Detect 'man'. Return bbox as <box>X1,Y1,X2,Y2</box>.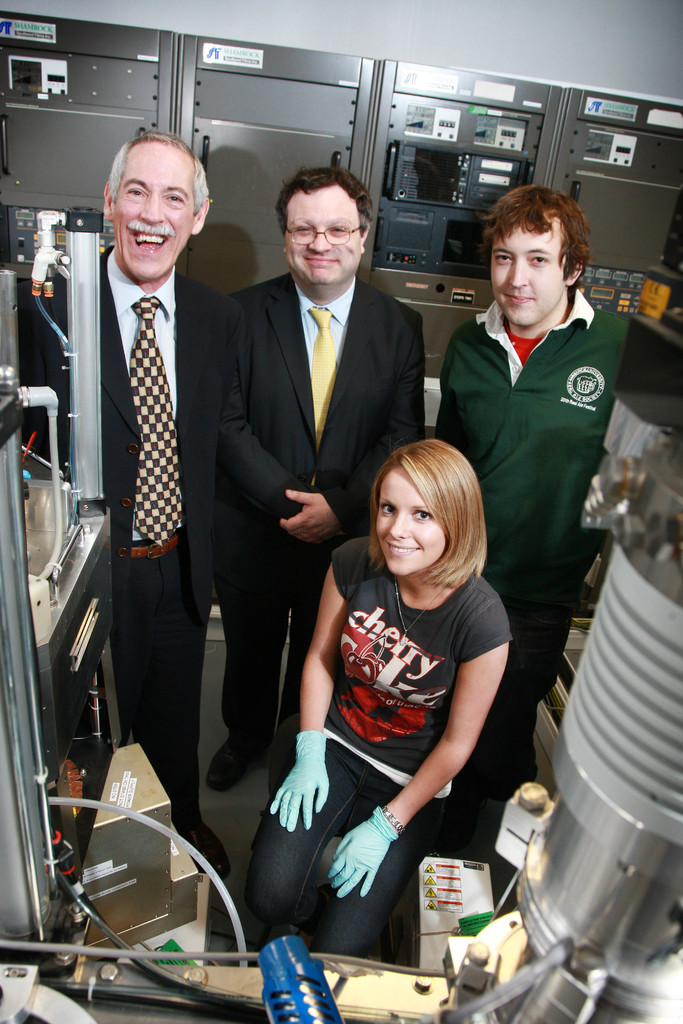
<box>422,186,628,805</box>.
